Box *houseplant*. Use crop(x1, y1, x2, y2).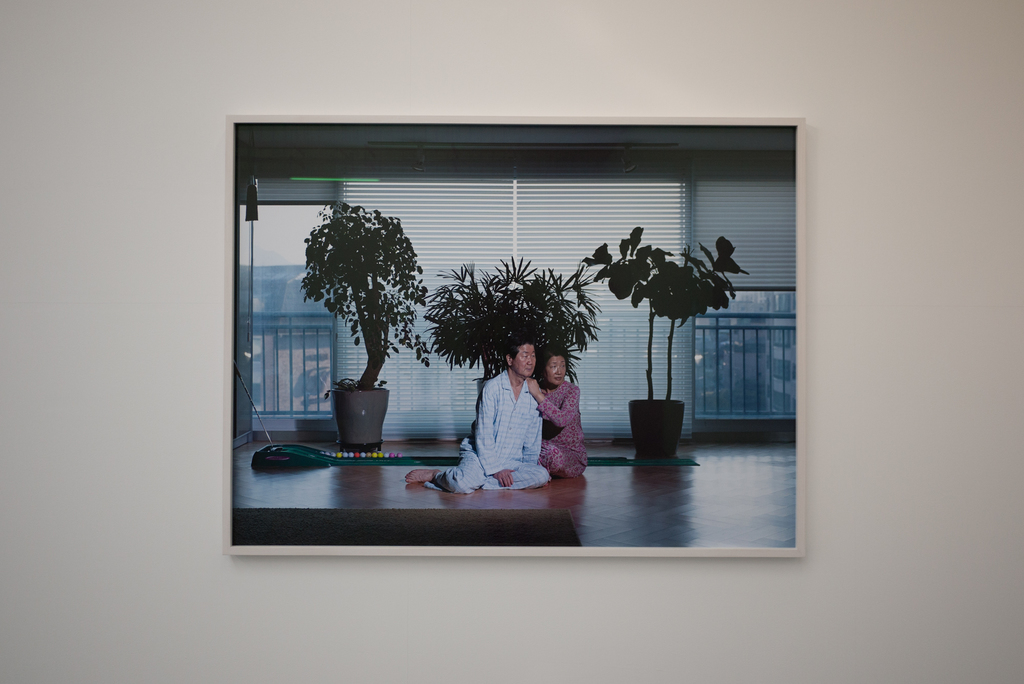
crop(582, 227, 739, 466).
